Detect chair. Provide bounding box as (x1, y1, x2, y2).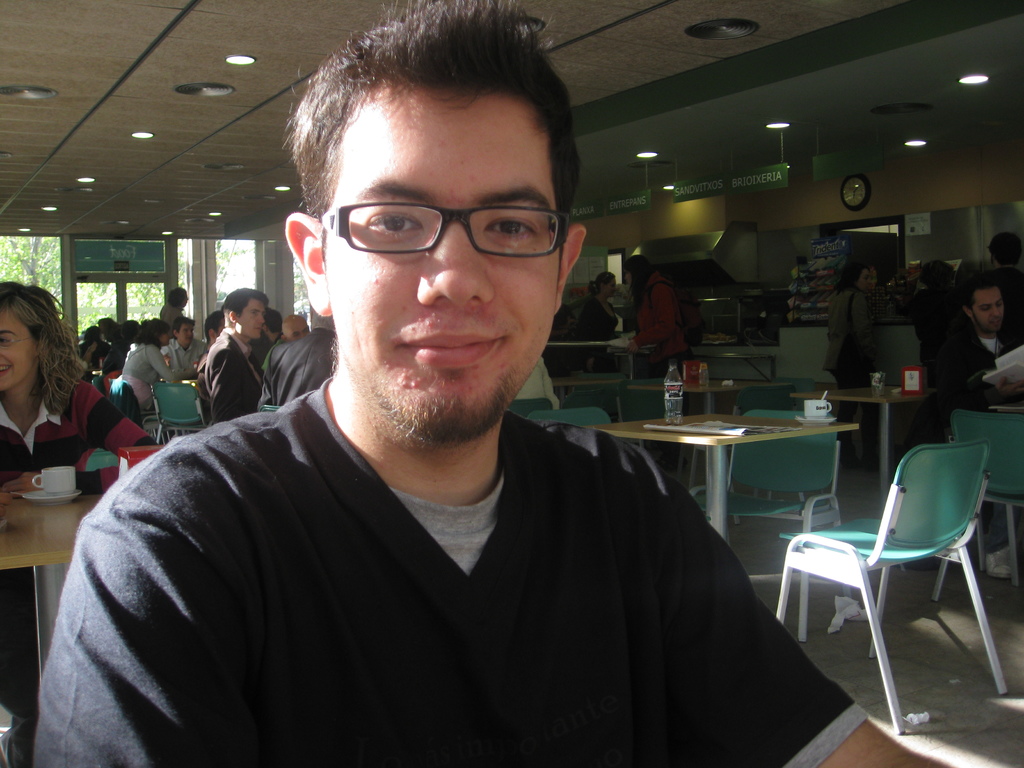
(619, 371, 678, 495).
